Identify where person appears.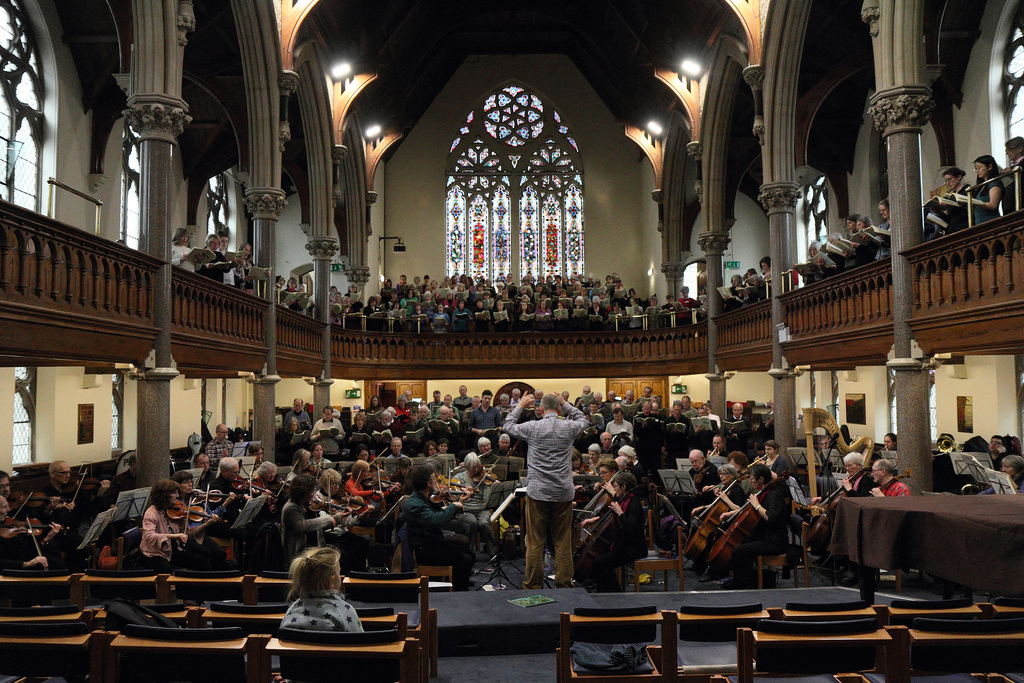
Appears at select_region(743, 267, 761, 297).
